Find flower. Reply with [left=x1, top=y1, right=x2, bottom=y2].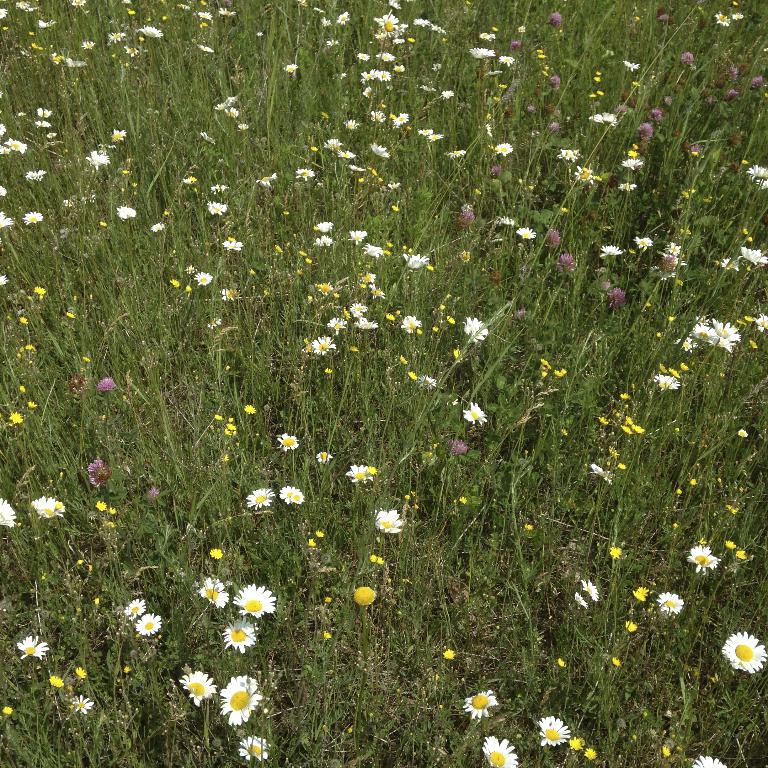
[left=733, top=10, right=743, bottom=19].
